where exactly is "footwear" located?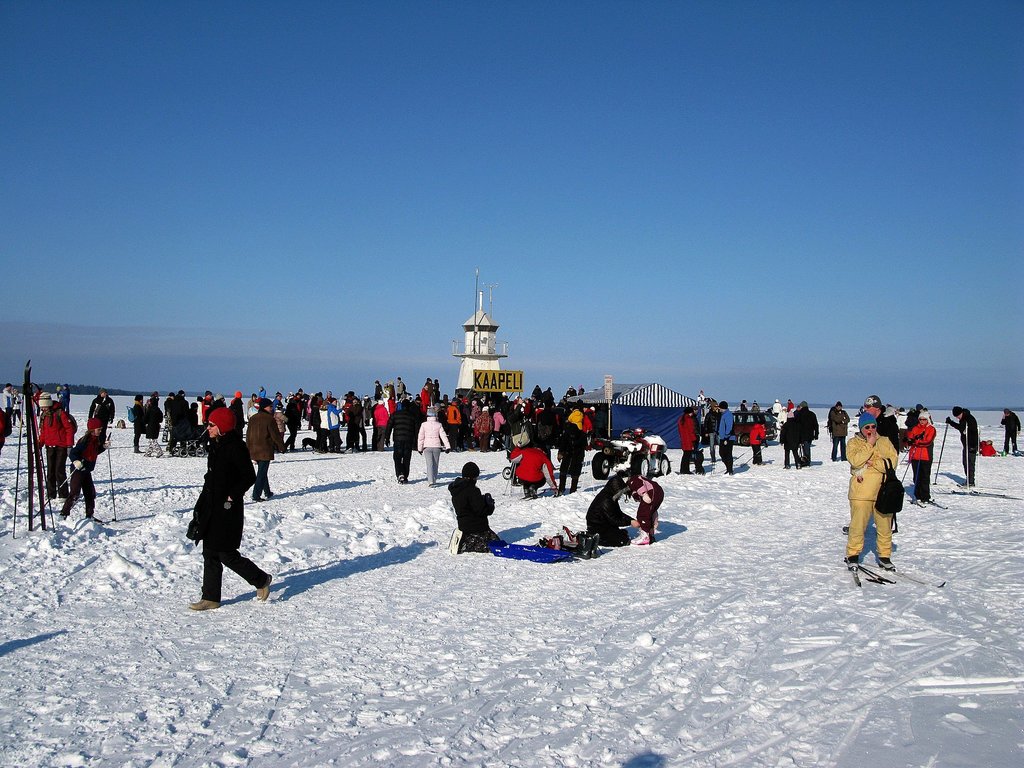
Its bounding box is <bbox>876, 557, 897, 573</bbox>.
